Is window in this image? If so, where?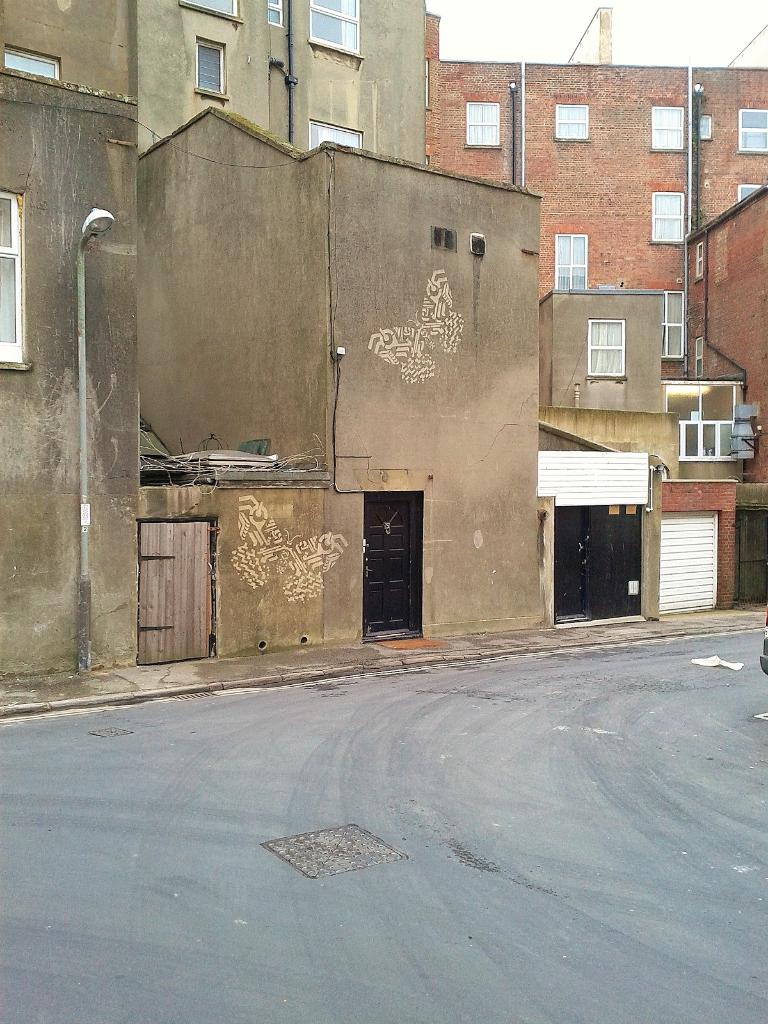
Yes, at box(179, 0, 243, 22).
